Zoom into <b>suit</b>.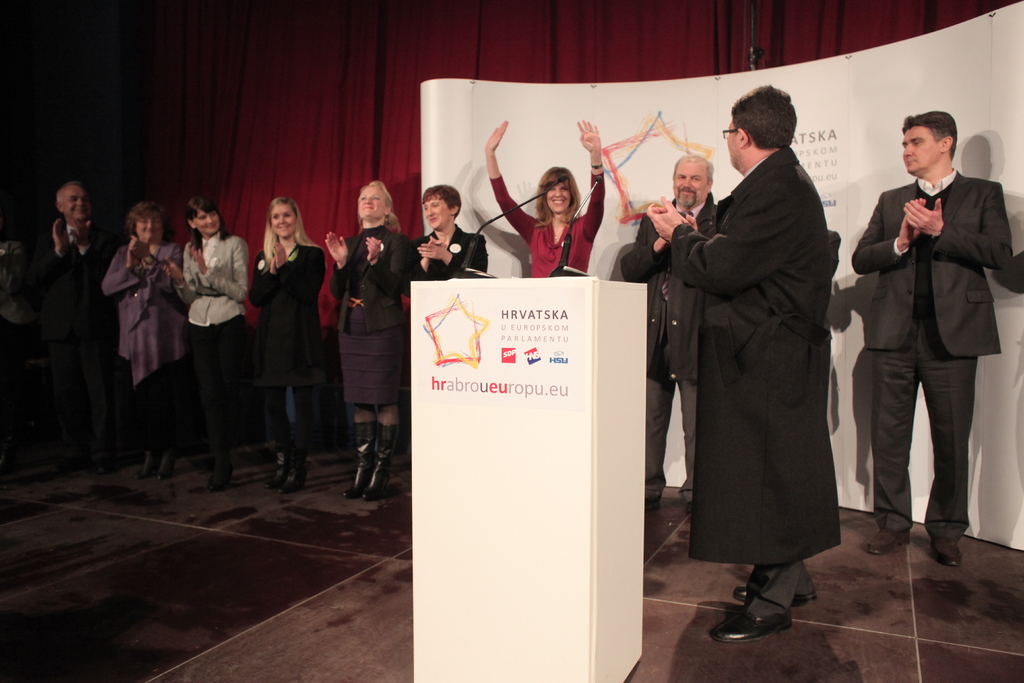
Zoom target: detection(405, 226, 490, 295).
